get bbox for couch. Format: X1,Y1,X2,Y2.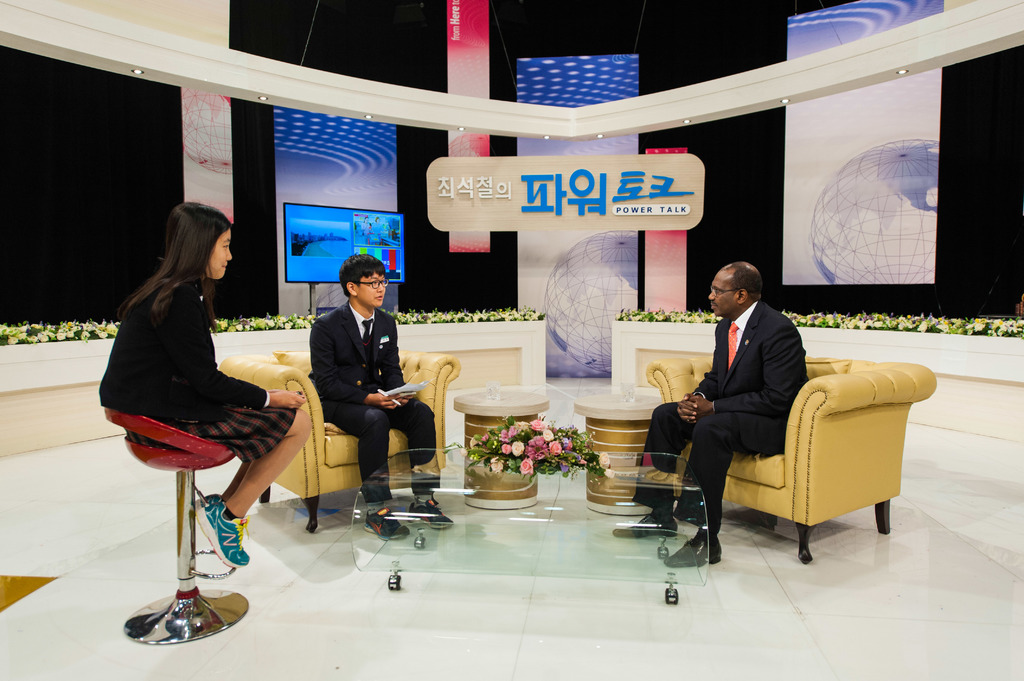
662,337,888,547.
